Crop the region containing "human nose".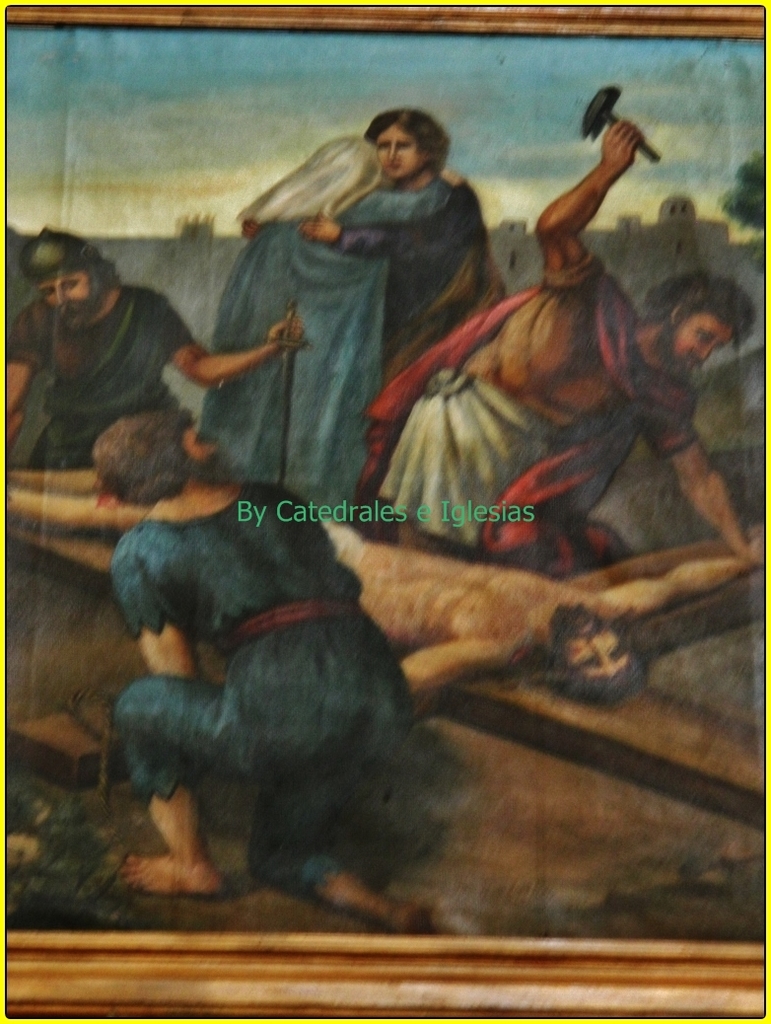
Crop region: x1=690 y1=336 x2=715 y2=358.
